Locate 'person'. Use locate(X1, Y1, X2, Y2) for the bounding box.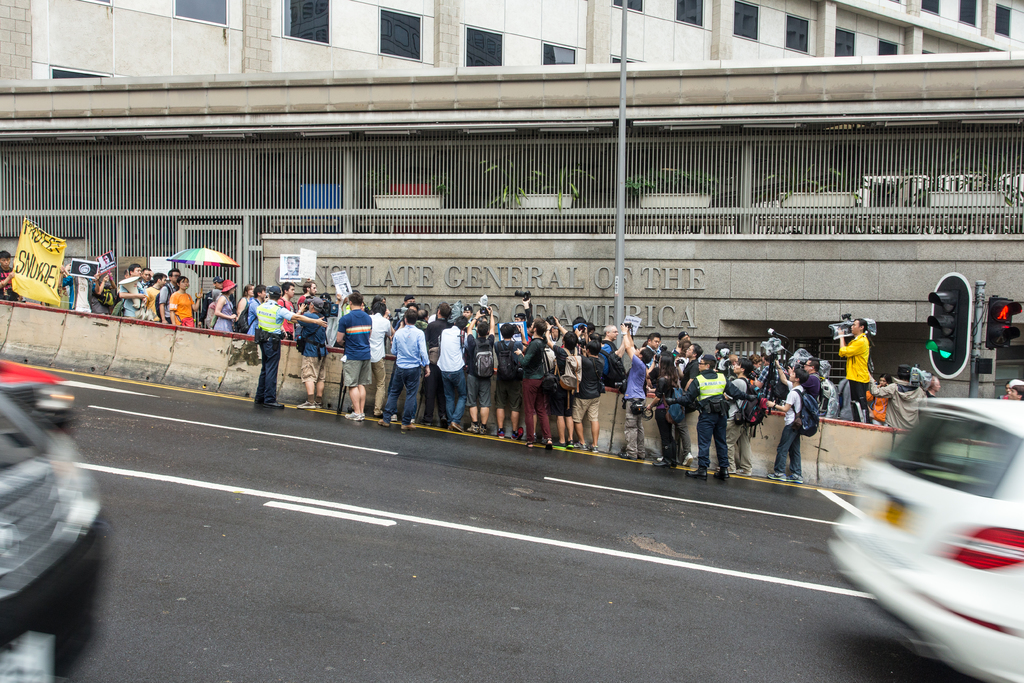
locate(459, 320, 499, 434).
